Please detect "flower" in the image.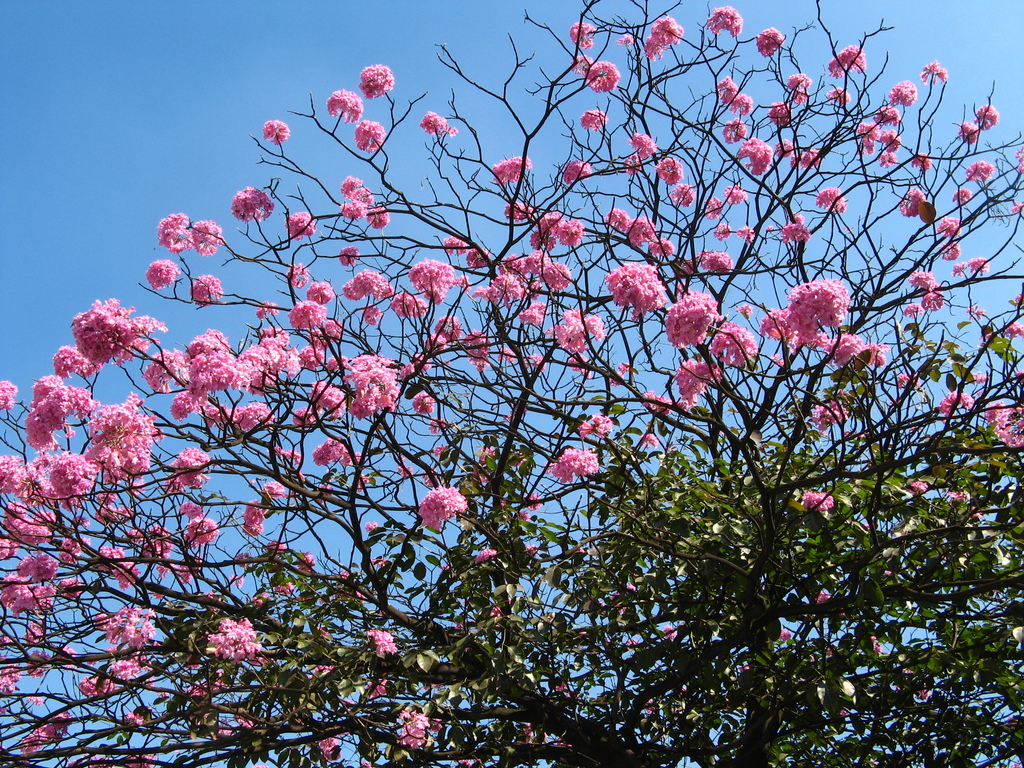
<box>513,722,571,753</box>.
